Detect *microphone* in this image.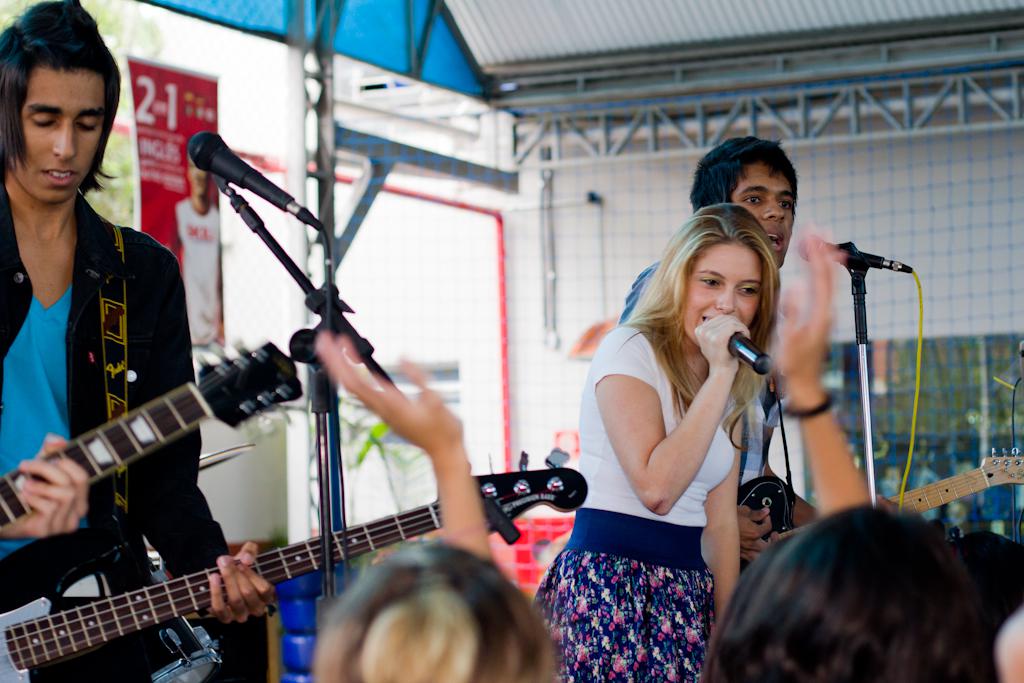
Detection: bbox=[190, 131, 327, 231].
